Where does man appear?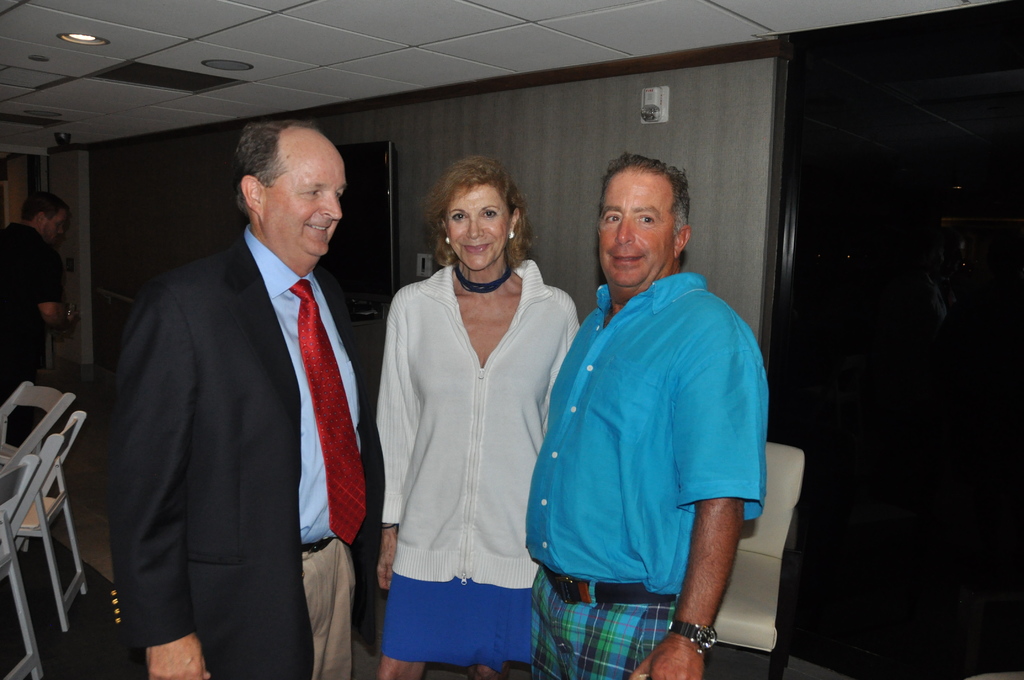
Appears at l=0, t=188, r=79, b=449.
